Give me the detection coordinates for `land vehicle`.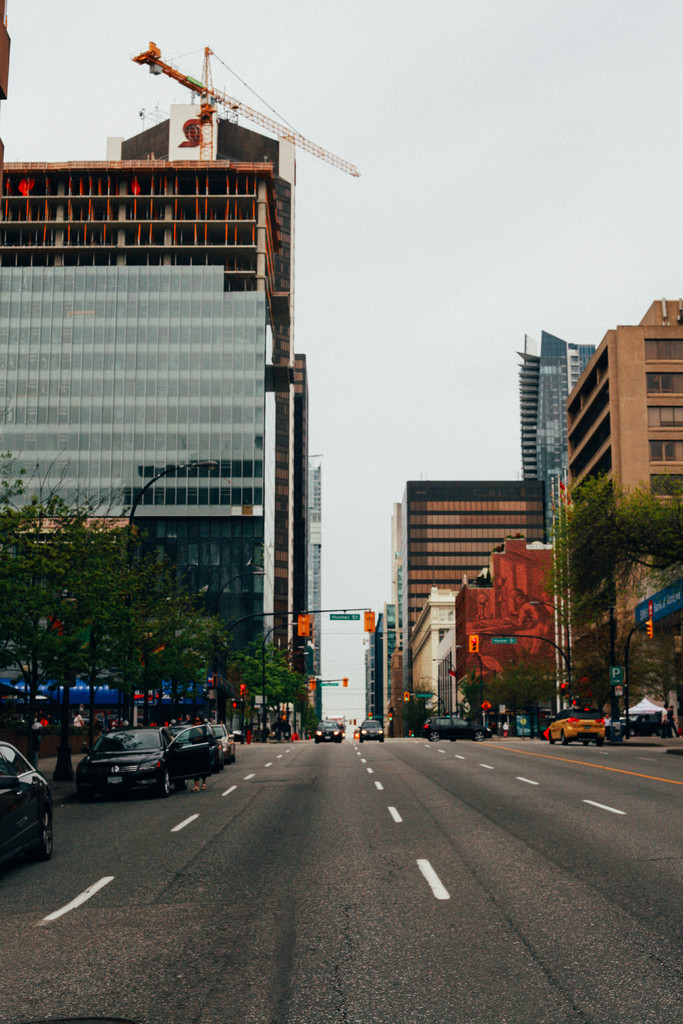
548/707/605/747.
